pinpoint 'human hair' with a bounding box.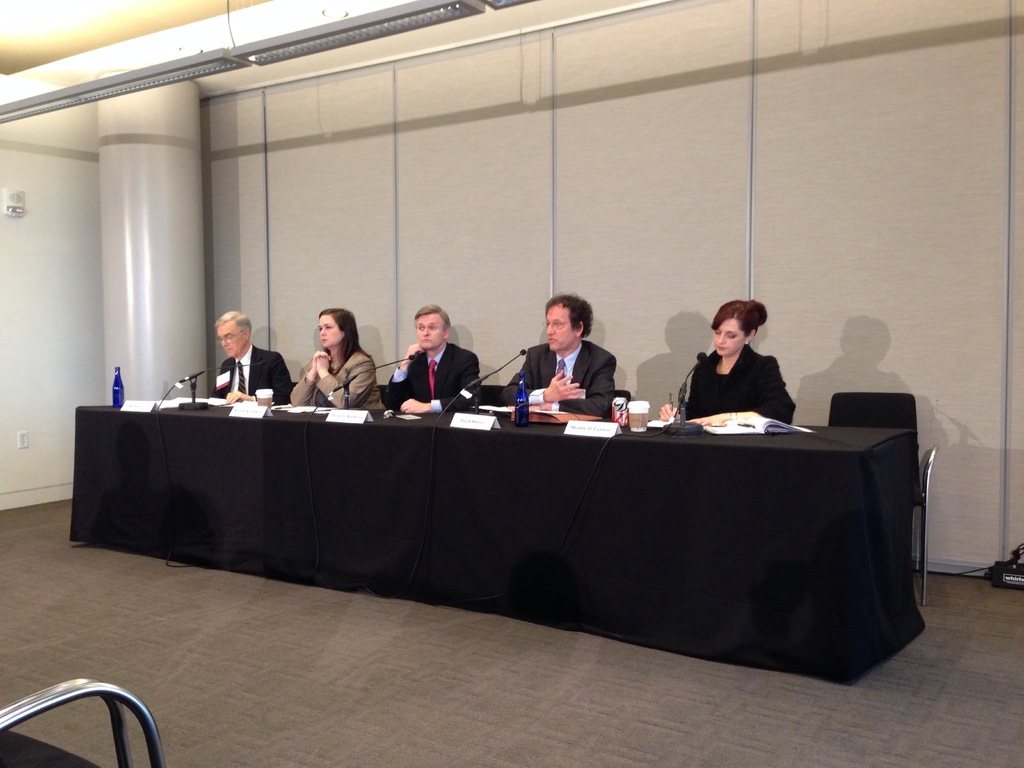
x1=705, y1=294, x2=768, y2=336.
